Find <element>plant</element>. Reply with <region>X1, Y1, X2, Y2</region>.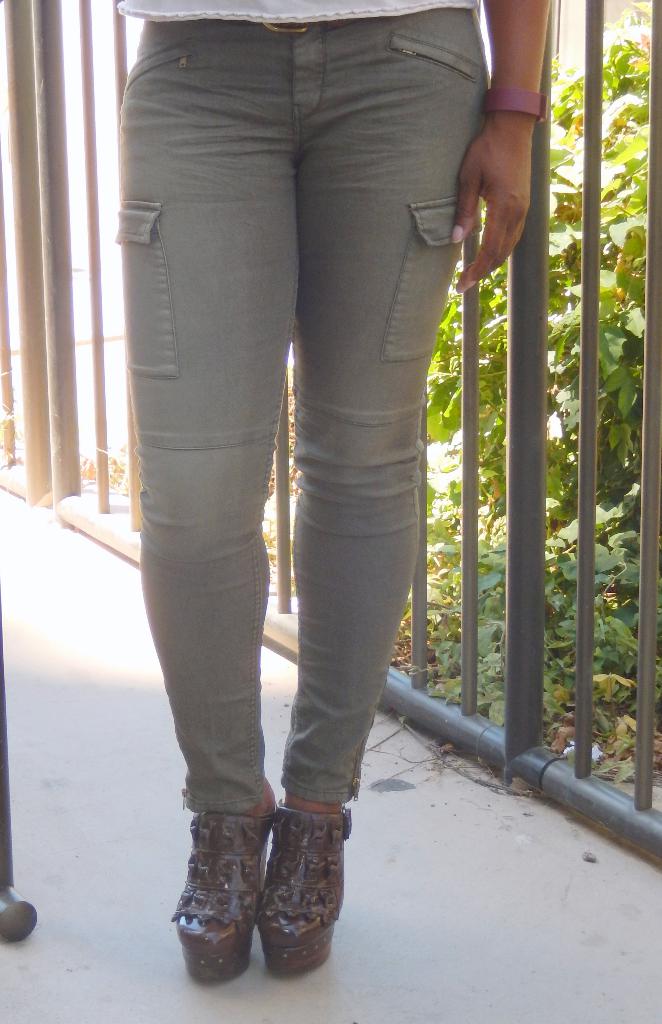
<region>408, 18, 661, 763</region>.
